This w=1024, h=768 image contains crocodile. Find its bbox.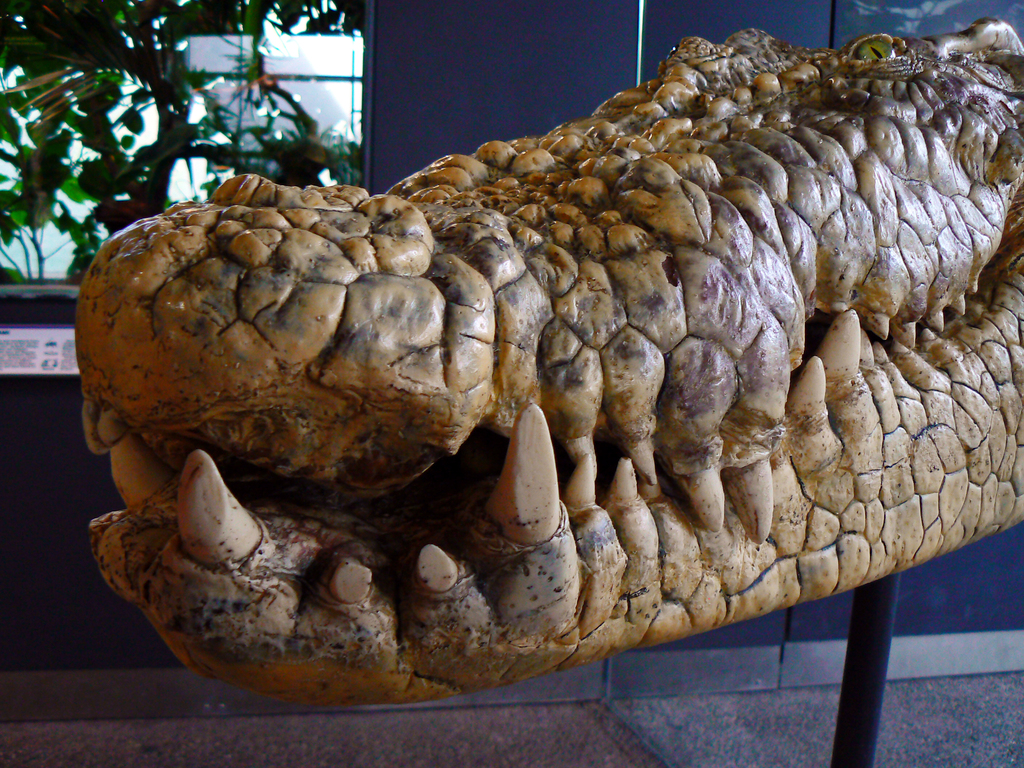
<box>72,16,1023,704</box>.
